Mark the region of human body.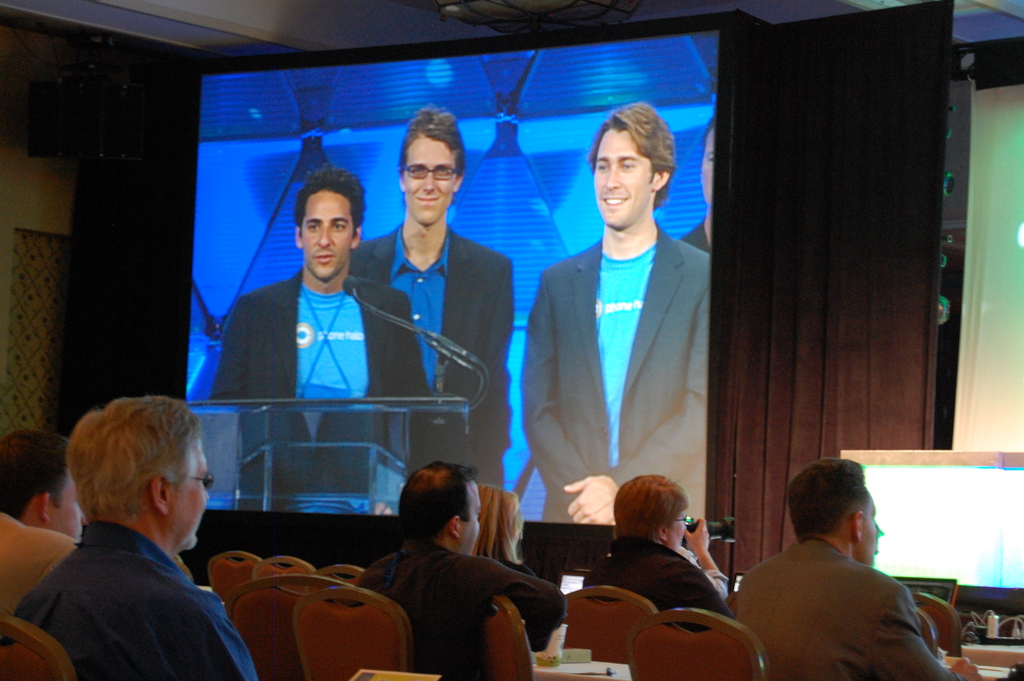
Region: (x1=349, y1=219, x2=510, y2=492).
